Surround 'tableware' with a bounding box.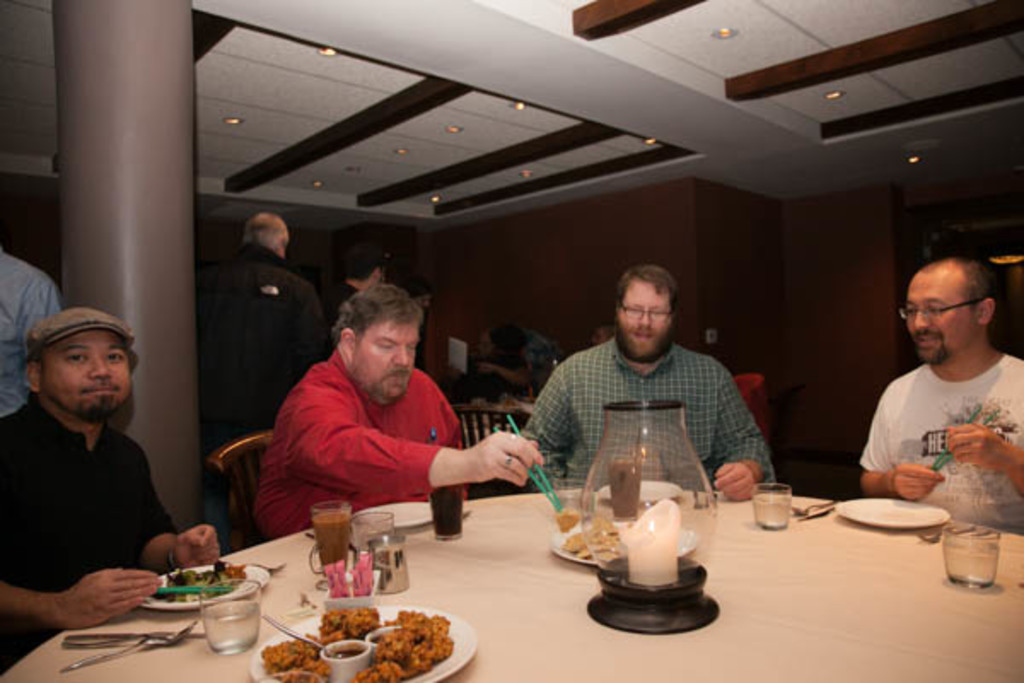
67:625:198:649.
